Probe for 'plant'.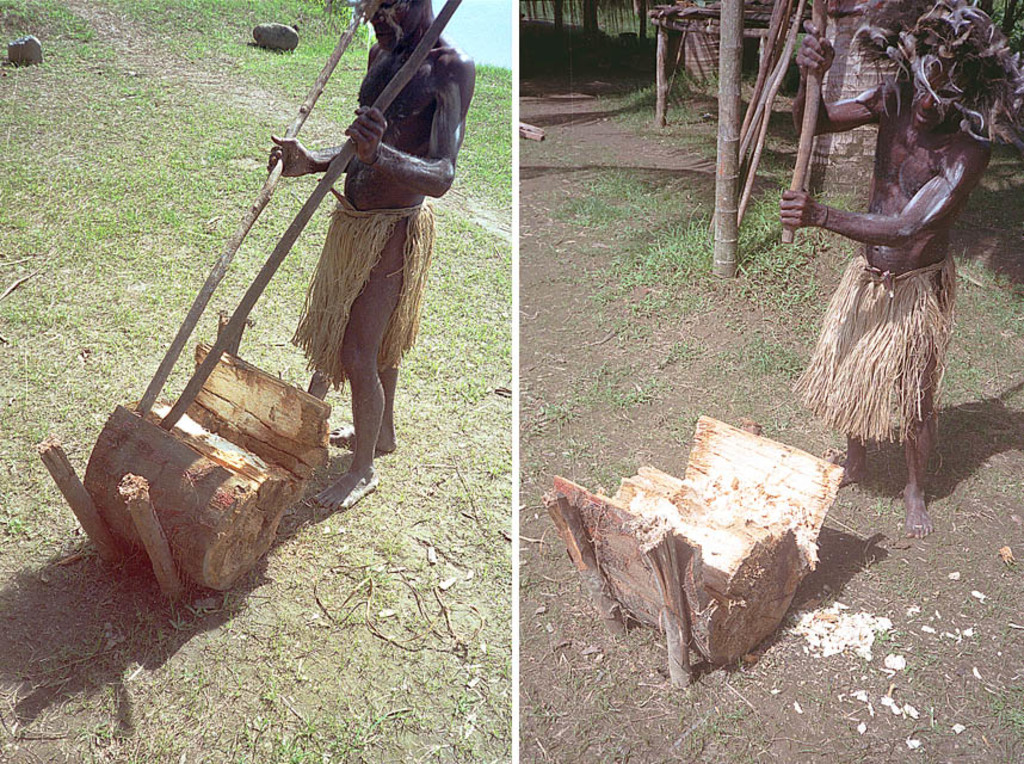
Probe result: bbox(171, 598, 204, 633).
